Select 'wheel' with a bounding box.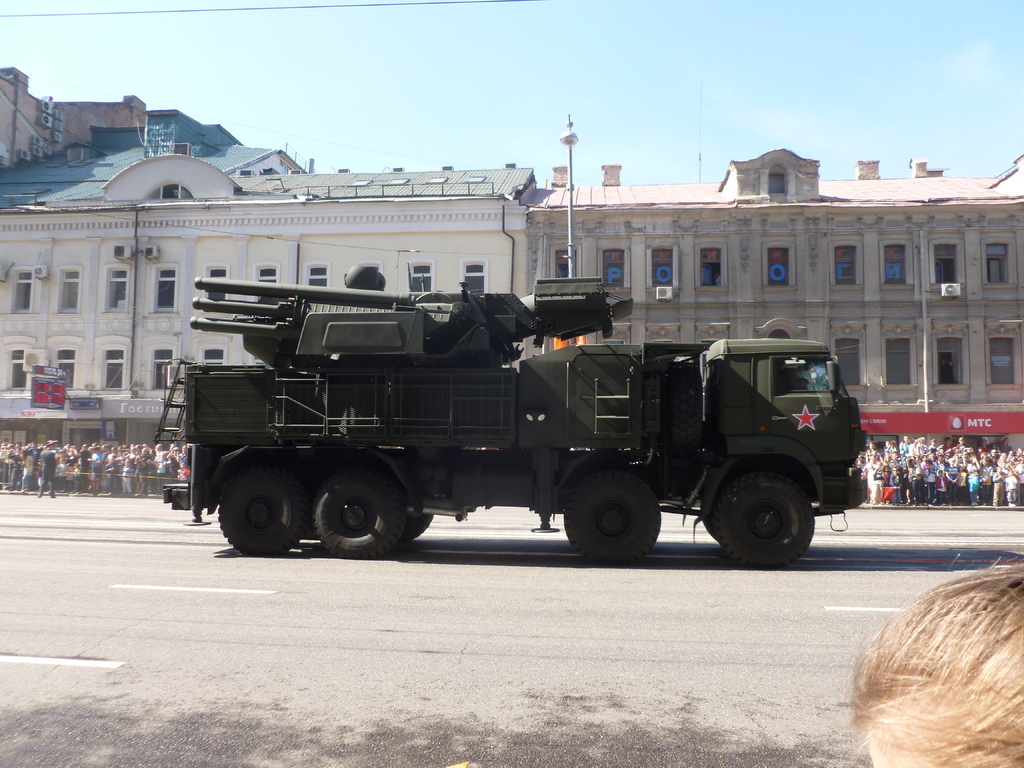
[707, 467, 827, 562].
